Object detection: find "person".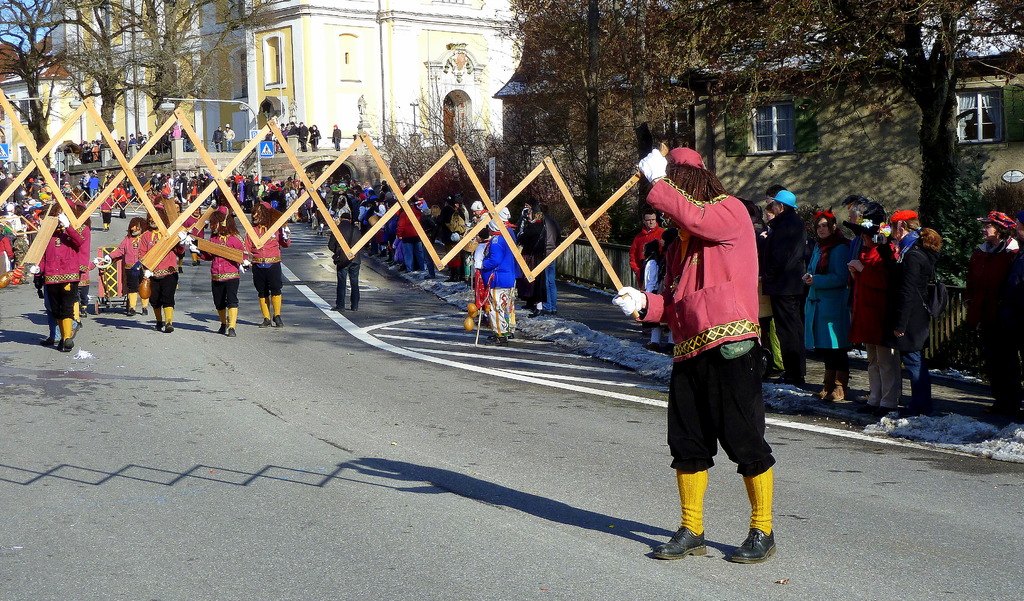
detection(221, 121, 237, 149).
